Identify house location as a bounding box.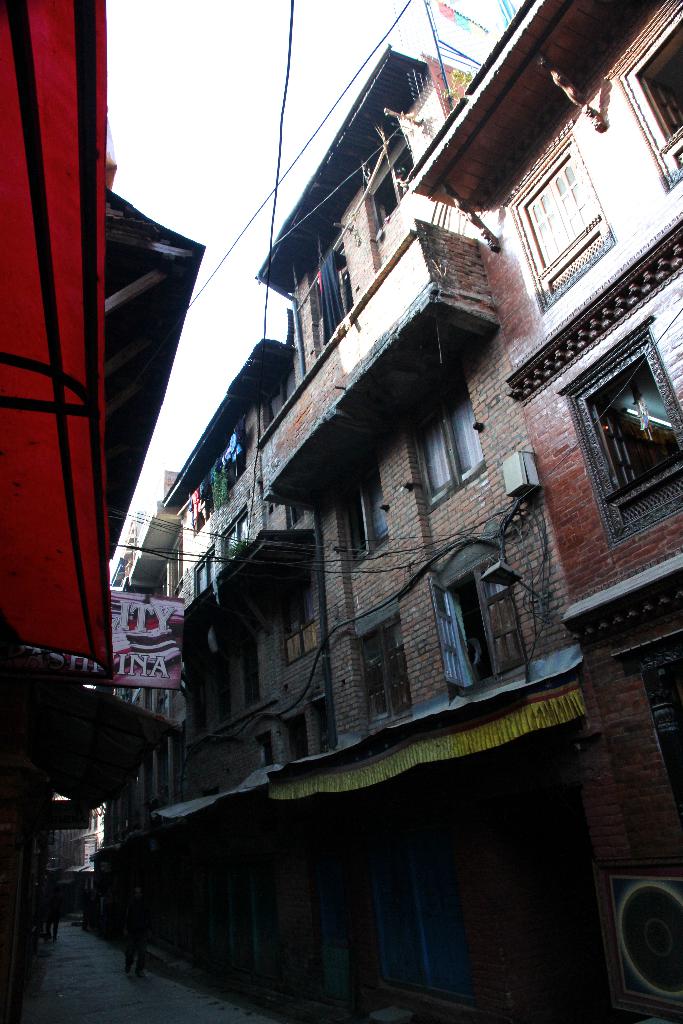
bbox(404, 0, 682, 1023).
